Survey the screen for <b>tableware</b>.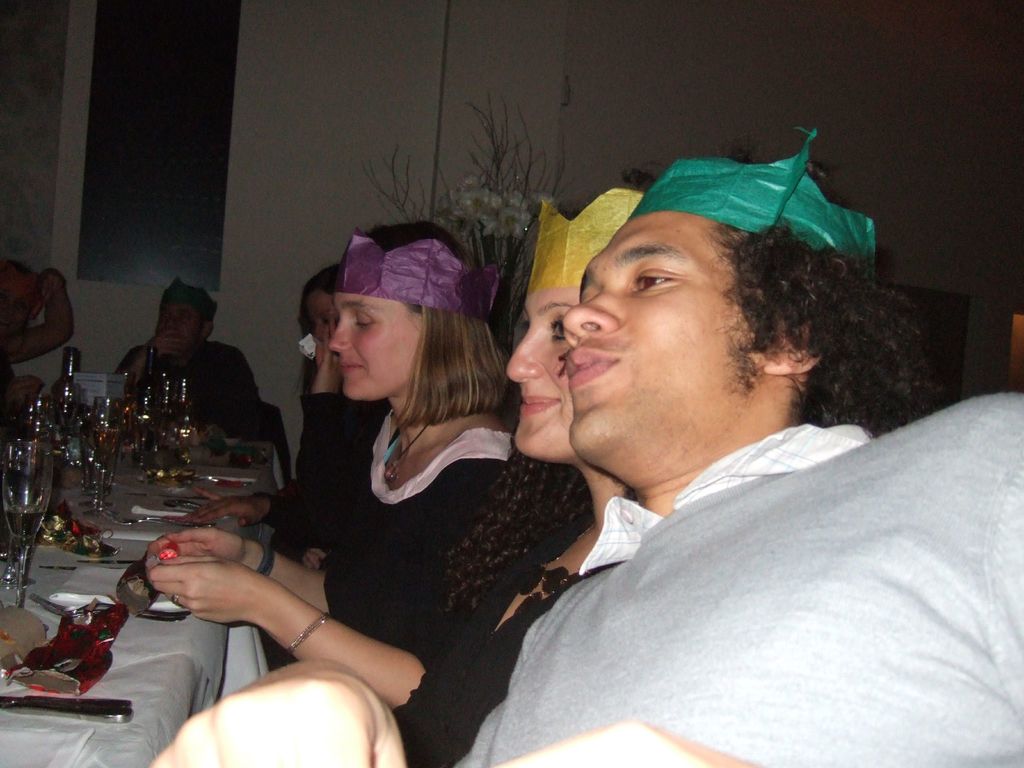
Survey found: bbox=(0, 465, 51, 611).
